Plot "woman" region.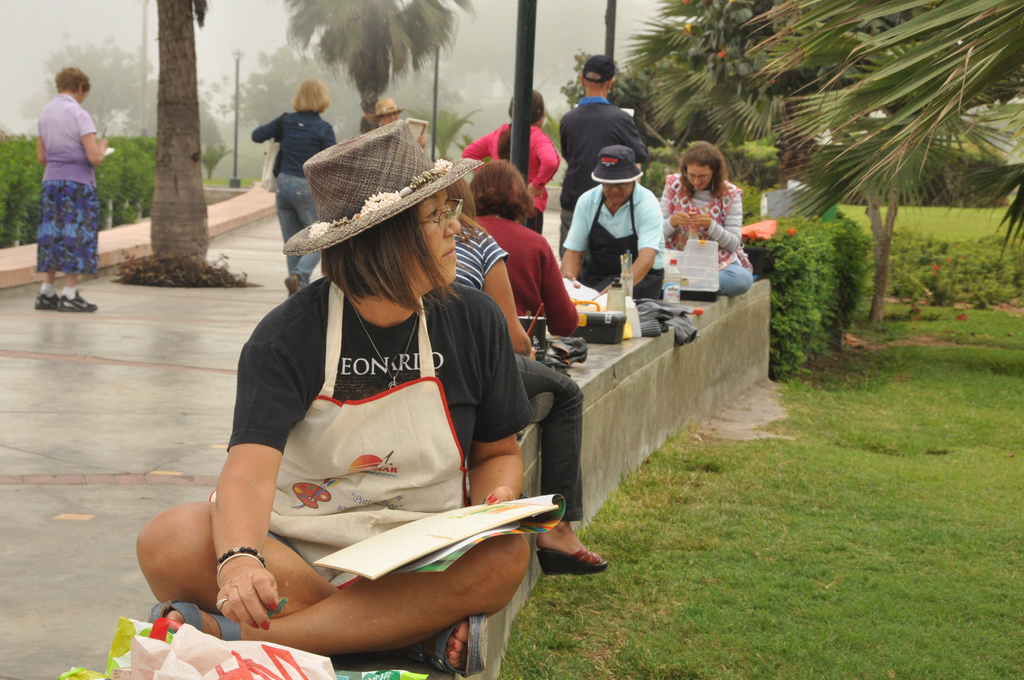
Plotted at {"left": 31, "top": 63, "right": 116, "bottom": 316}.
